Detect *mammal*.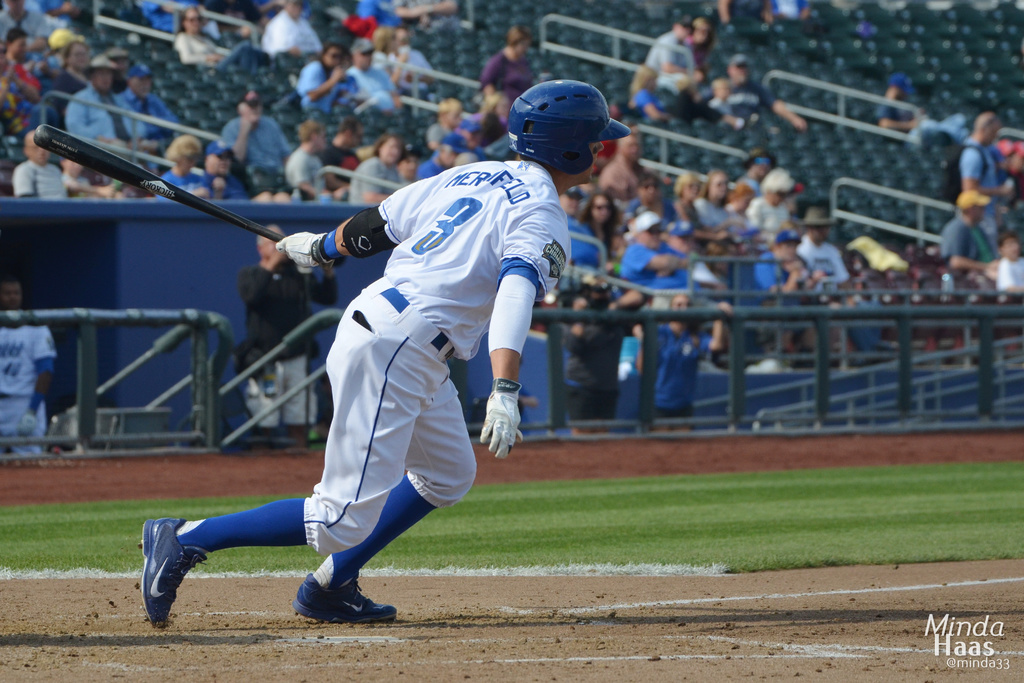
Detected at [left=212, top=89, right=299, bottom=170].
